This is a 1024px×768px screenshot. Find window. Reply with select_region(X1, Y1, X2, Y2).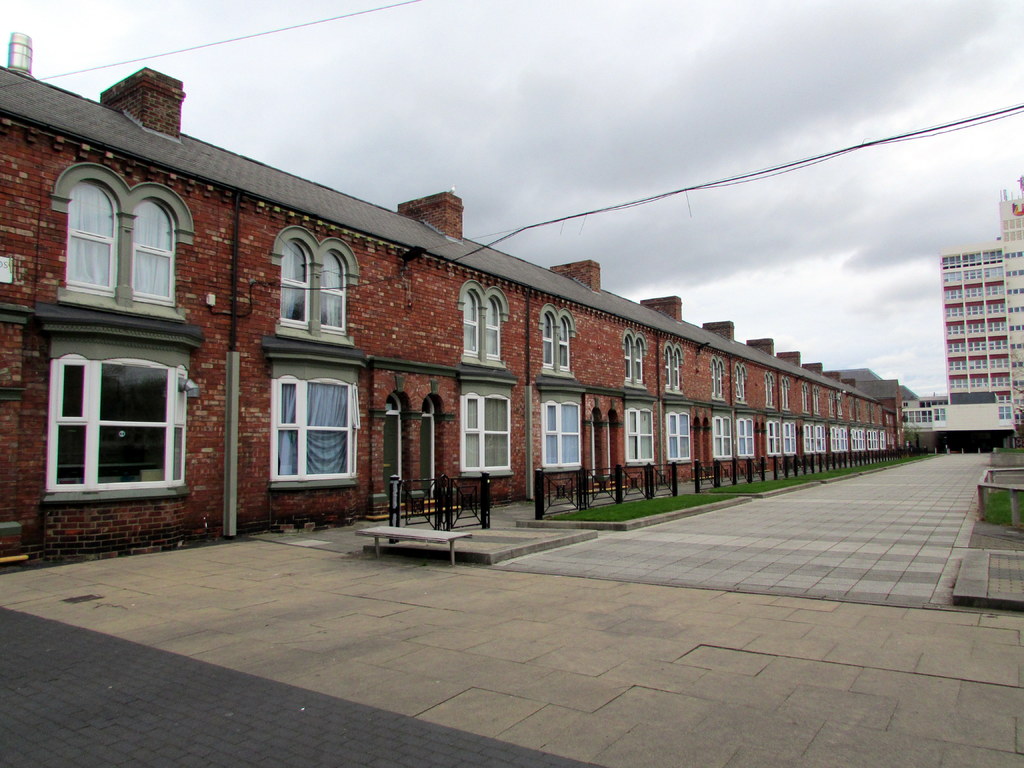
select_region(721, 367, 727, 396).
